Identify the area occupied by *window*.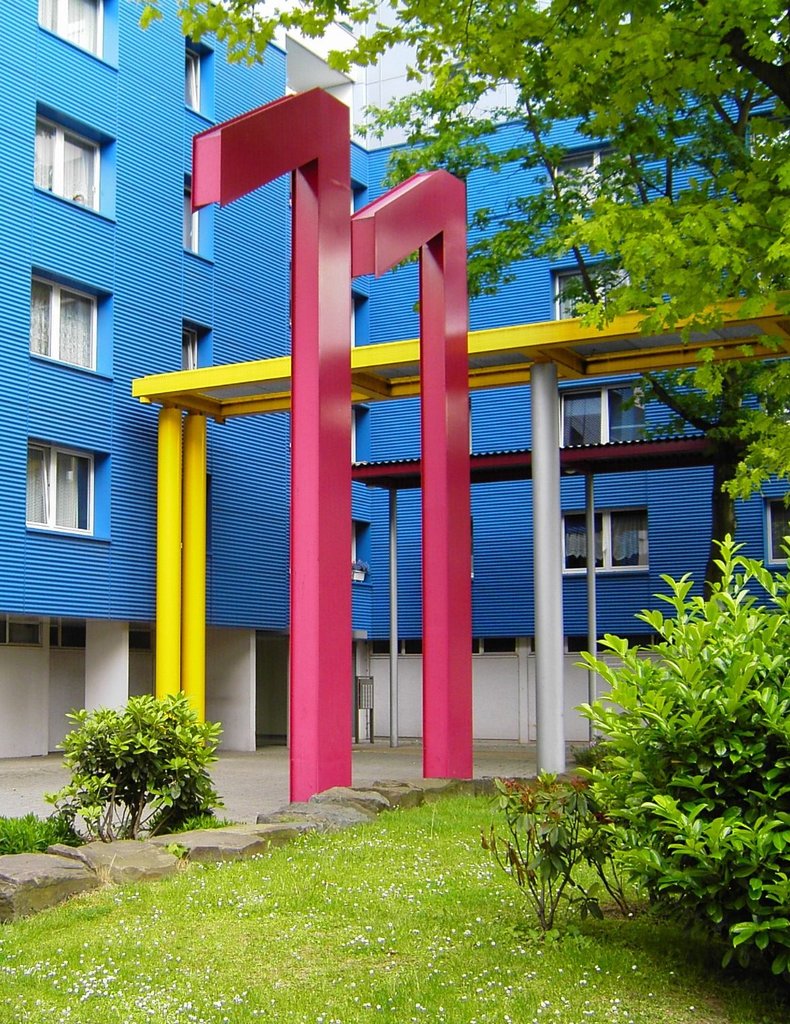
Area: box(129, 628, 153, 648).
